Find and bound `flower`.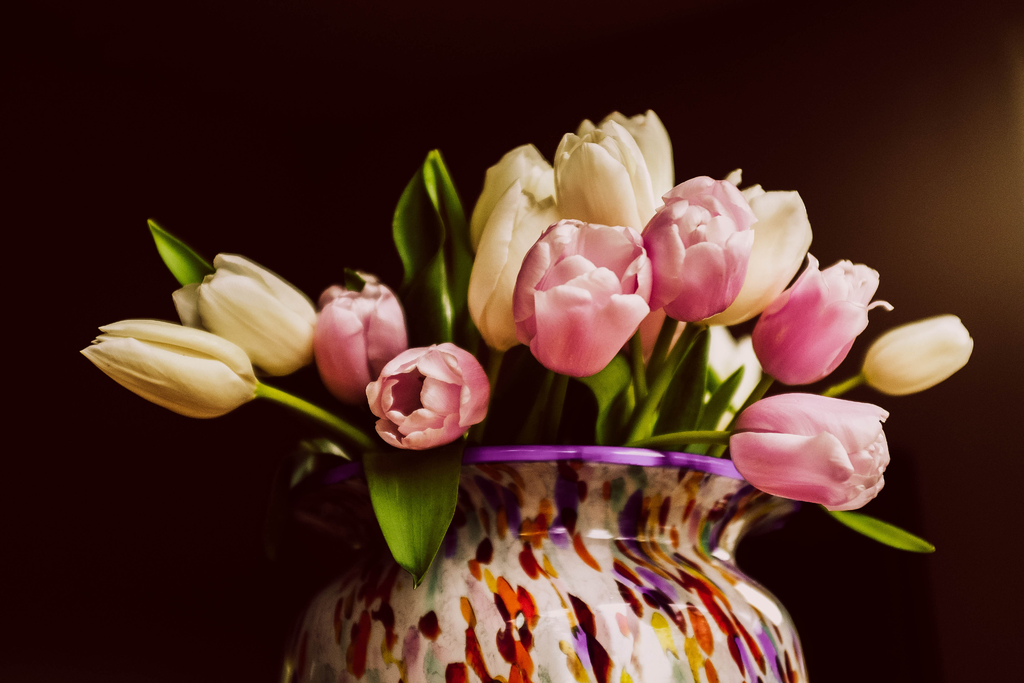
Bound: left=174, top=247, right=314, bottom=383.
